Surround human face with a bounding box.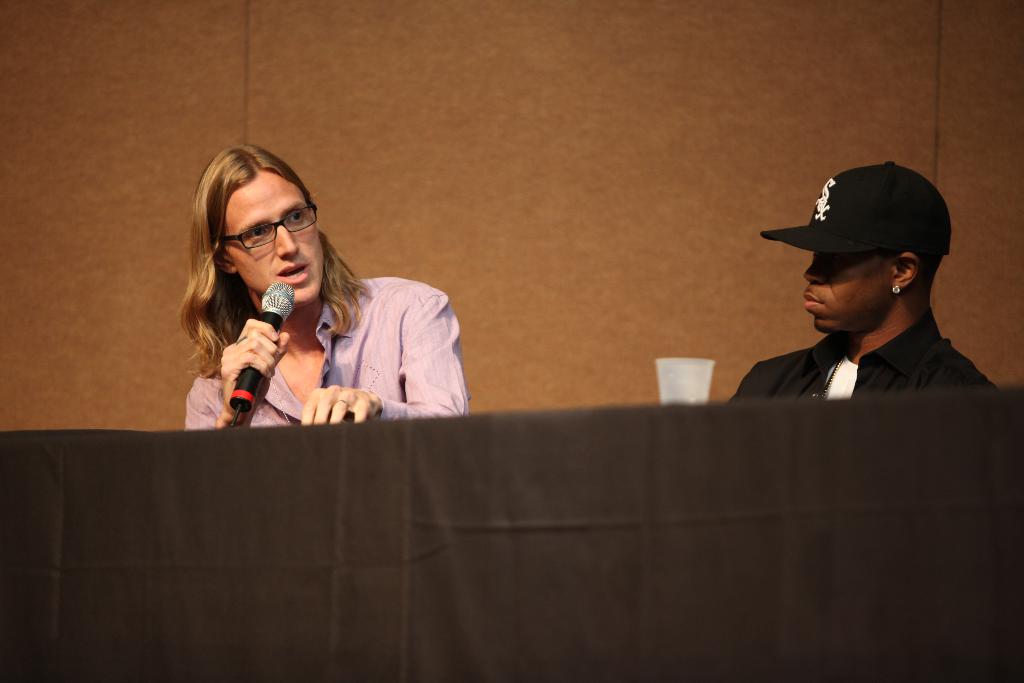
locate(803, 251, 893, 327).
